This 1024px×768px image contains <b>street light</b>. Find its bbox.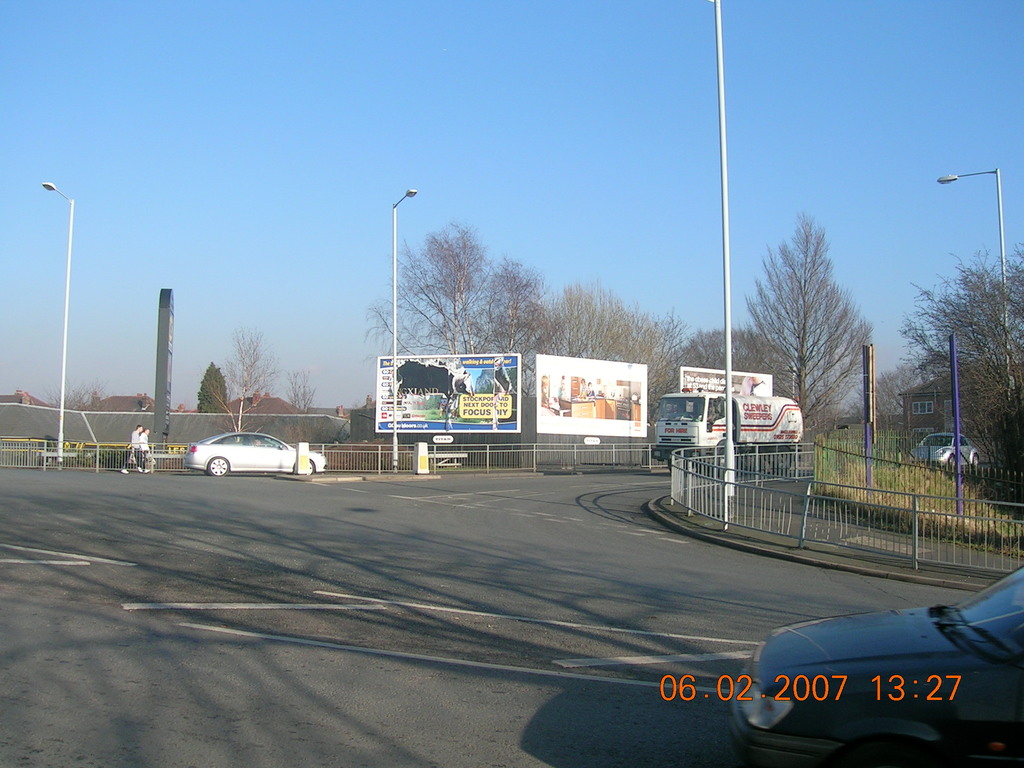
(389,184,418,477).
